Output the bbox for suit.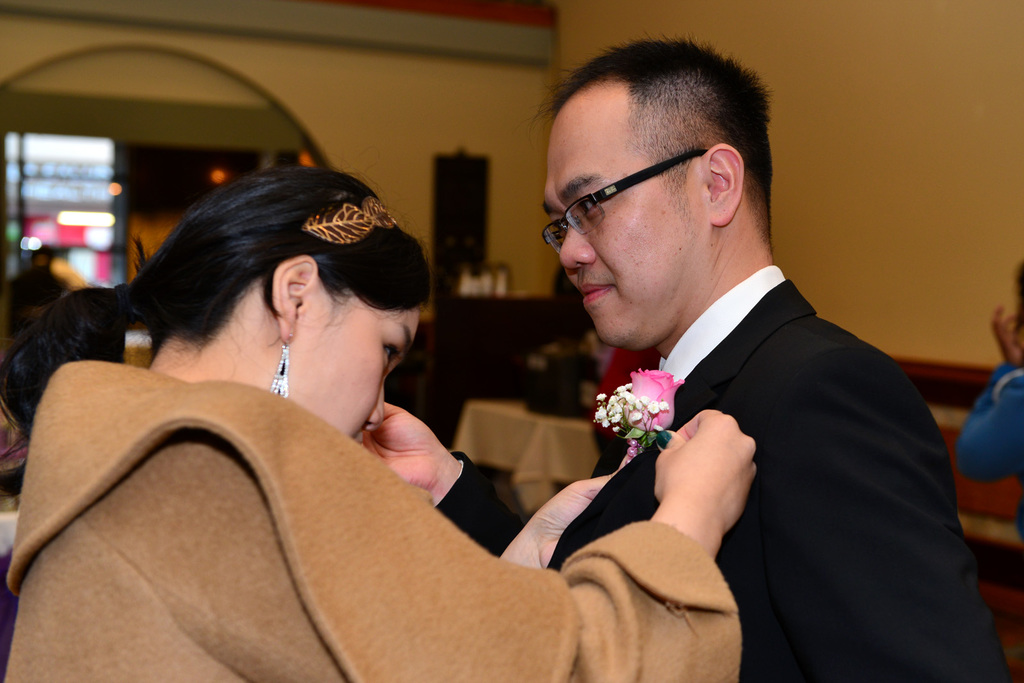
box(513, 178, 954, 664).
